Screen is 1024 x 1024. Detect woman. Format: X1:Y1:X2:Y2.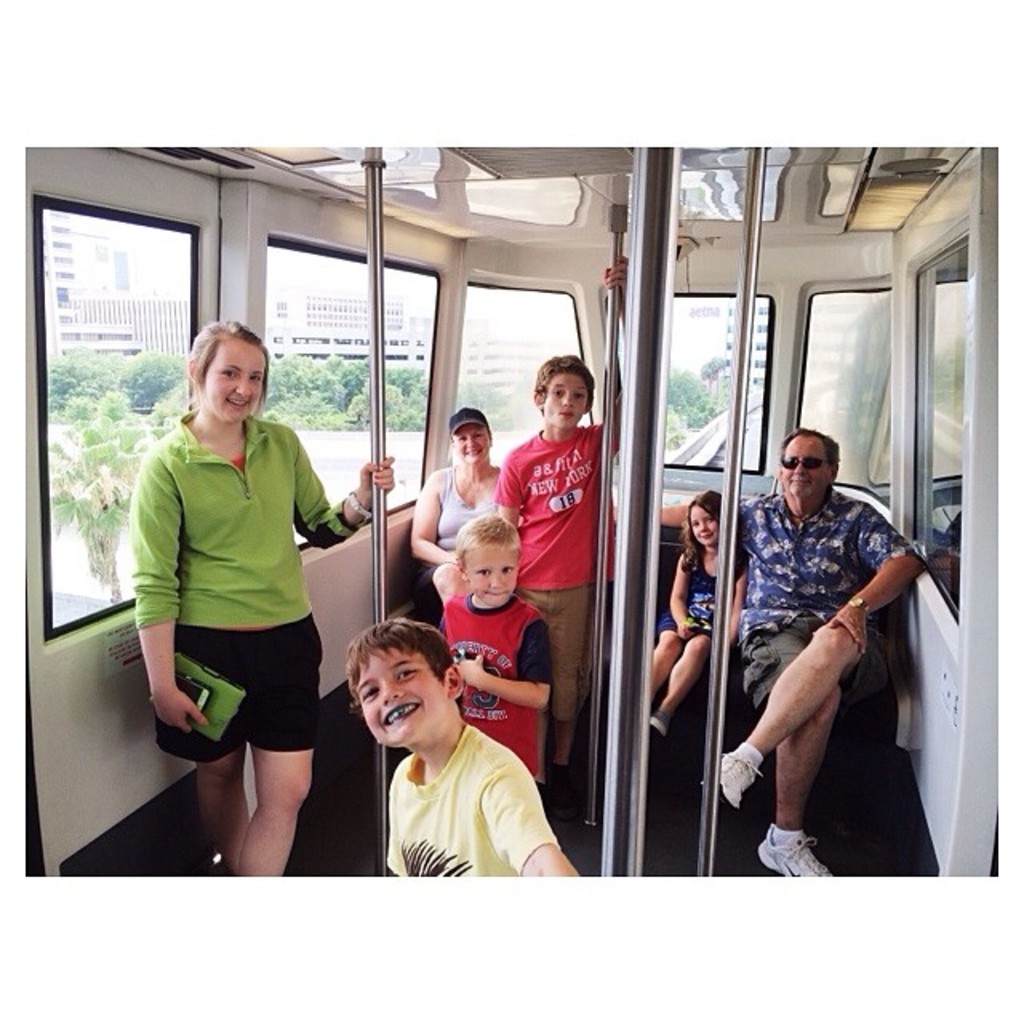
125:330:403:880.
